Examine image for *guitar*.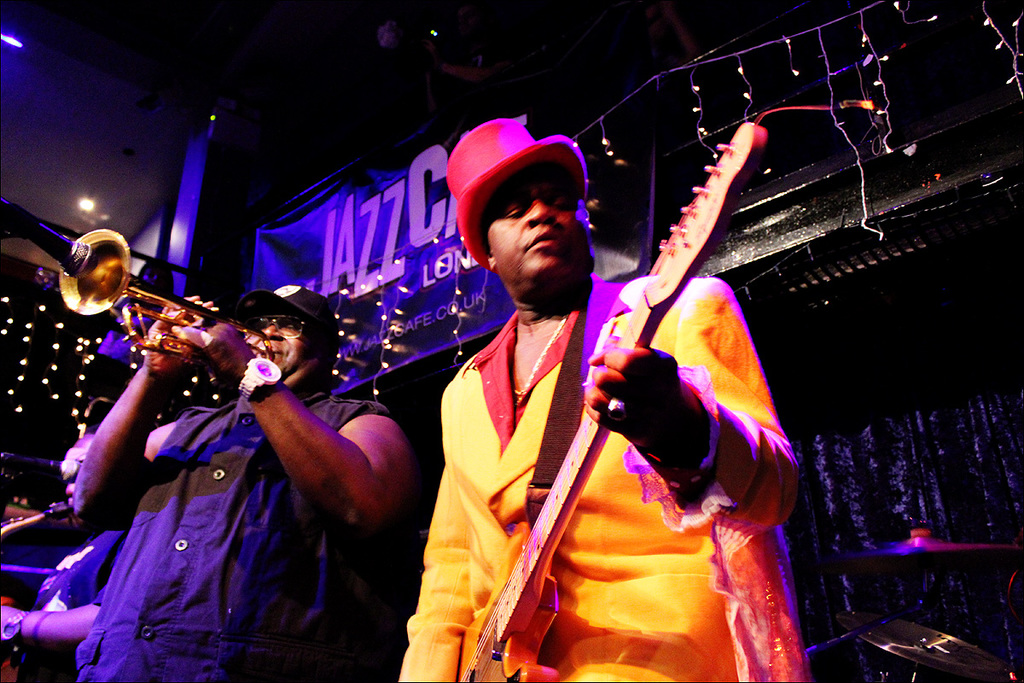
Examination result: x1=459 y1=119 x2=769 y2=682.
